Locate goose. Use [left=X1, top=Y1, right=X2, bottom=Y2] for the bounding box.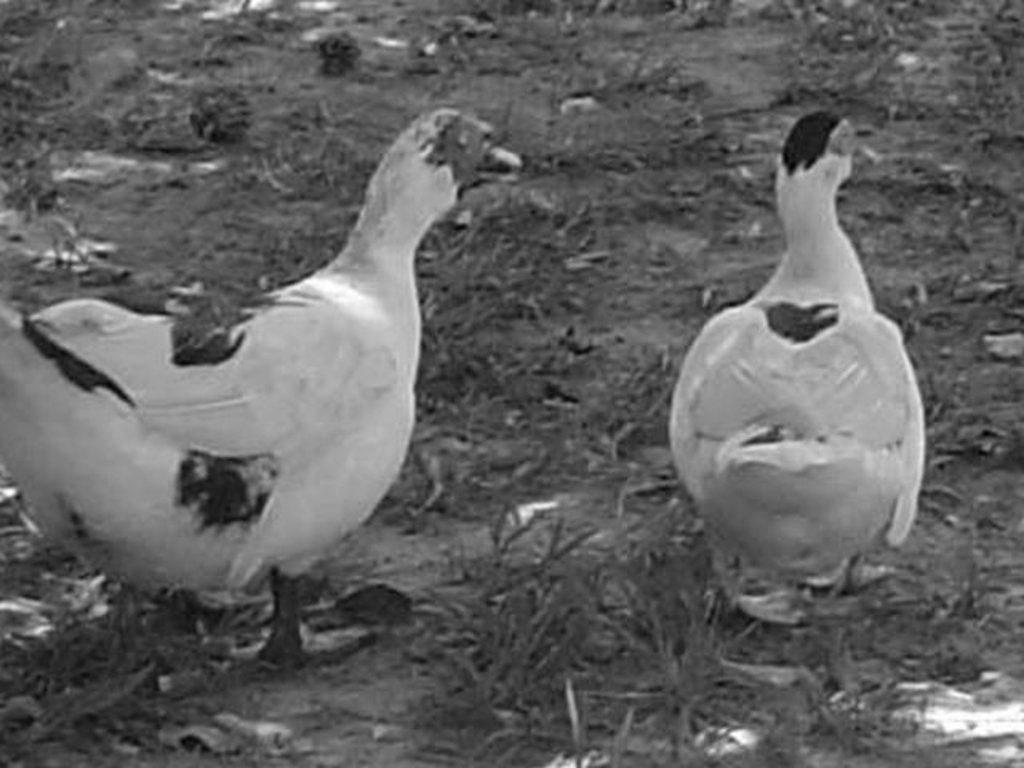
[left=0, top=118, right=522, bottom=677].
